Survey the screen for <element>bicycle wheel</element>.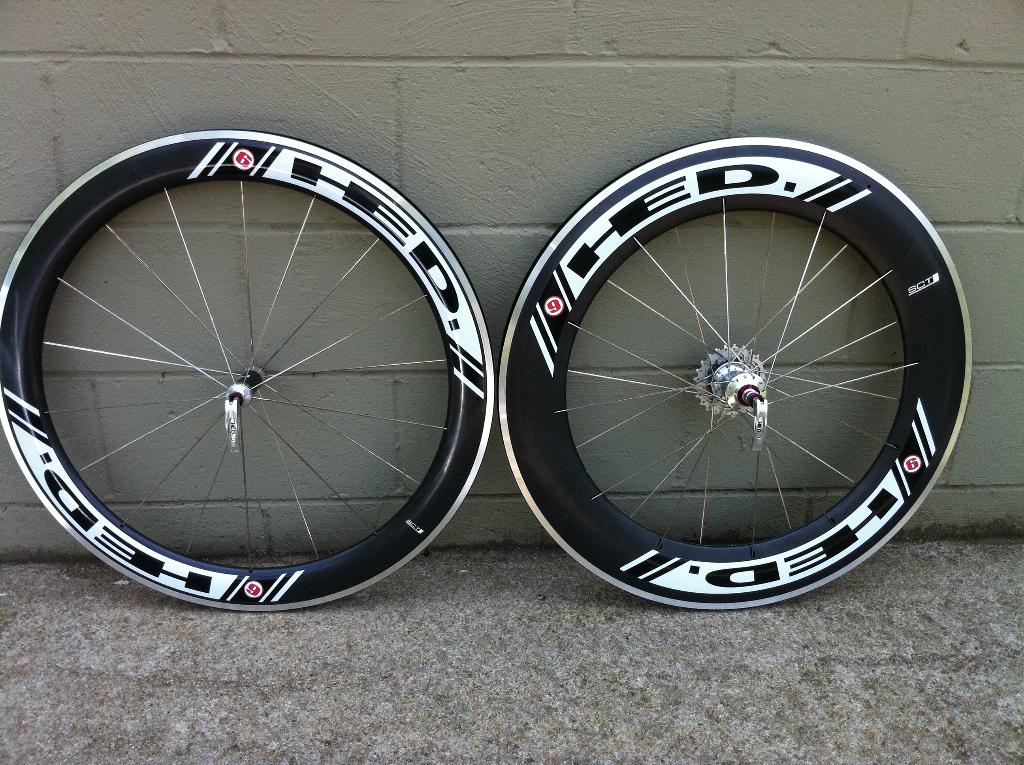
Survey found: pyautogui.locateOnScreen(498, 138, 972, 611).
